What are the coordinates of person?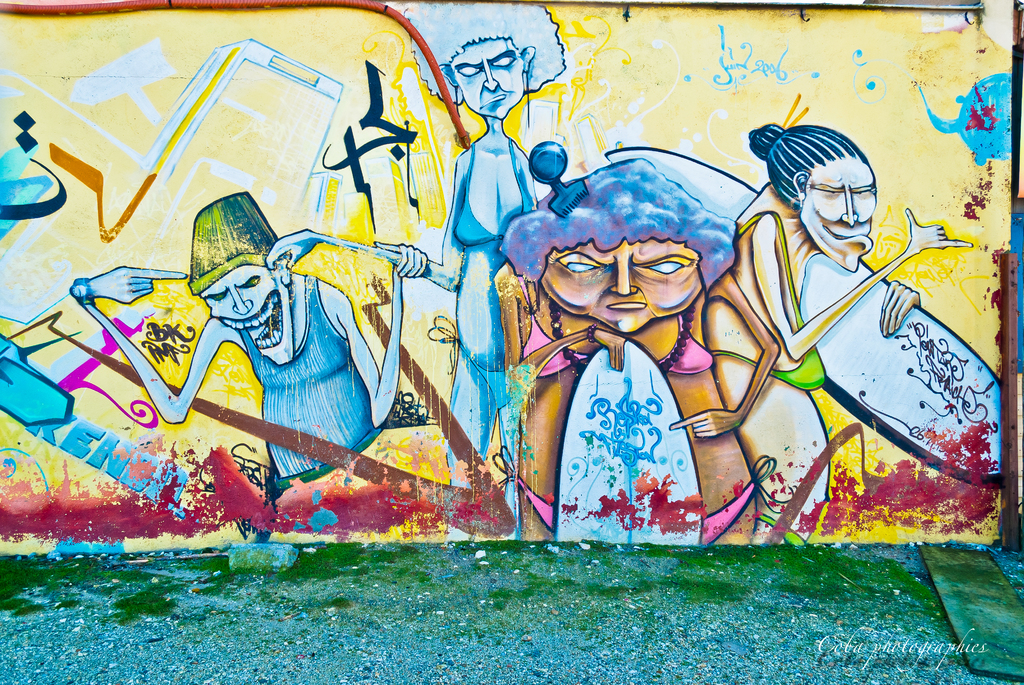
[x1=697, y1=111, x2=977, y2=545].
